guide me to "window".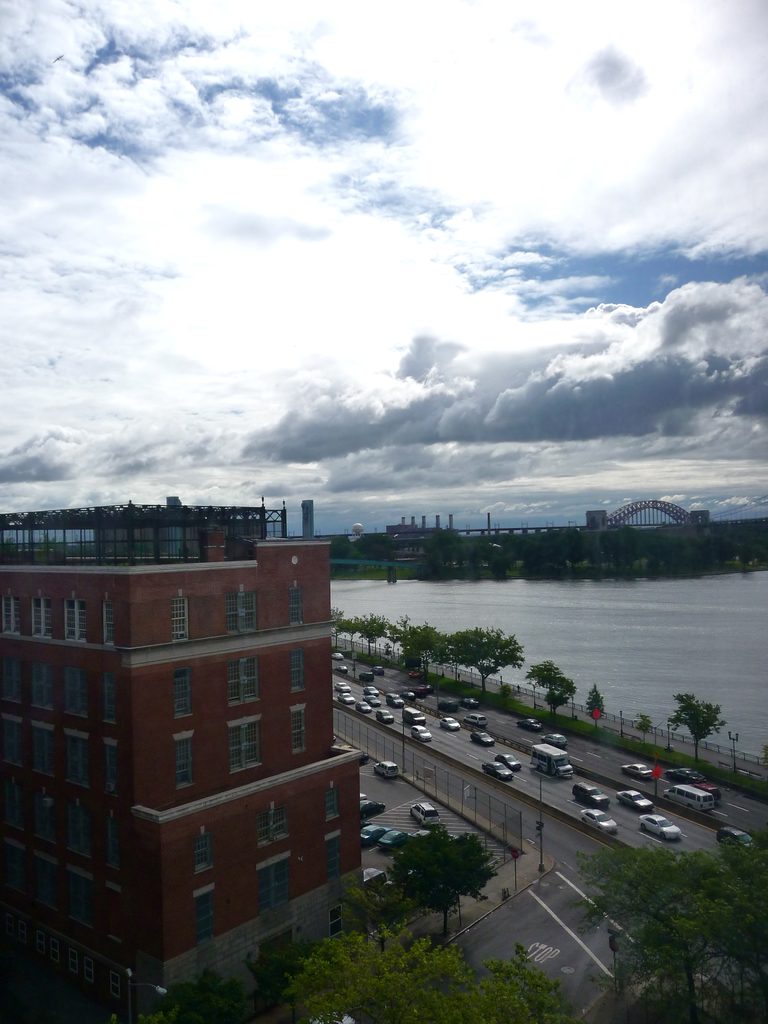
Guidance: 65/805/88/854.
